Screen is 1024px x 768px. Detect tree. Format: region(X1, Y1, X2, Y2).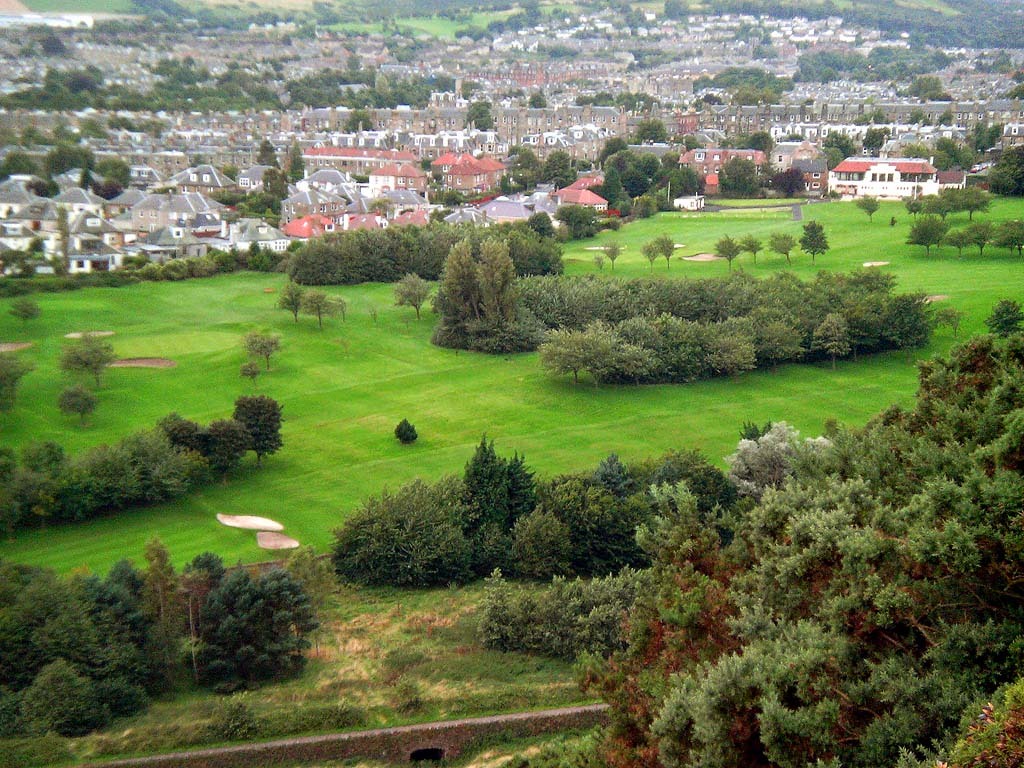
region(228, 146, 298, 222).
